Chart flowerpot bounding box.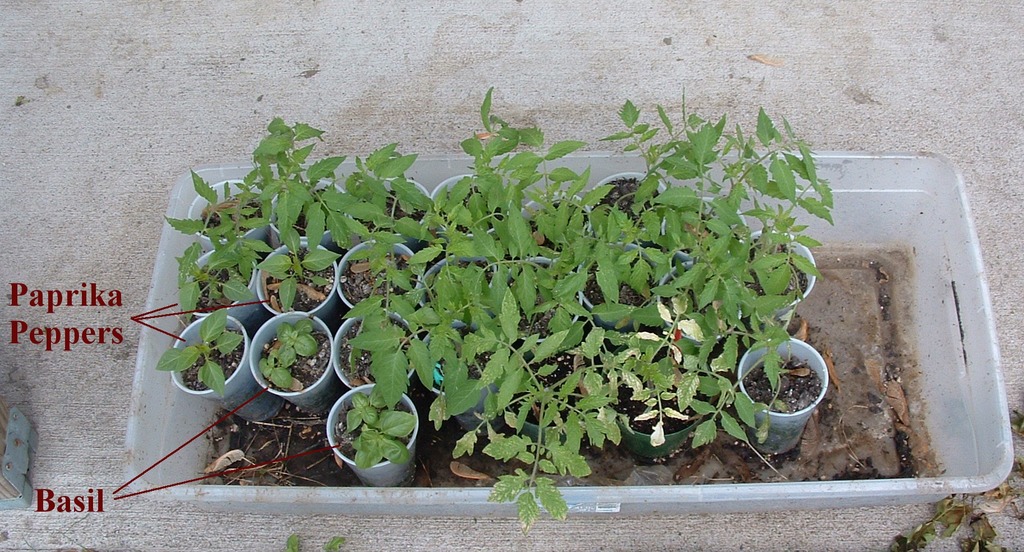
Charted: 335/307/416/387.
